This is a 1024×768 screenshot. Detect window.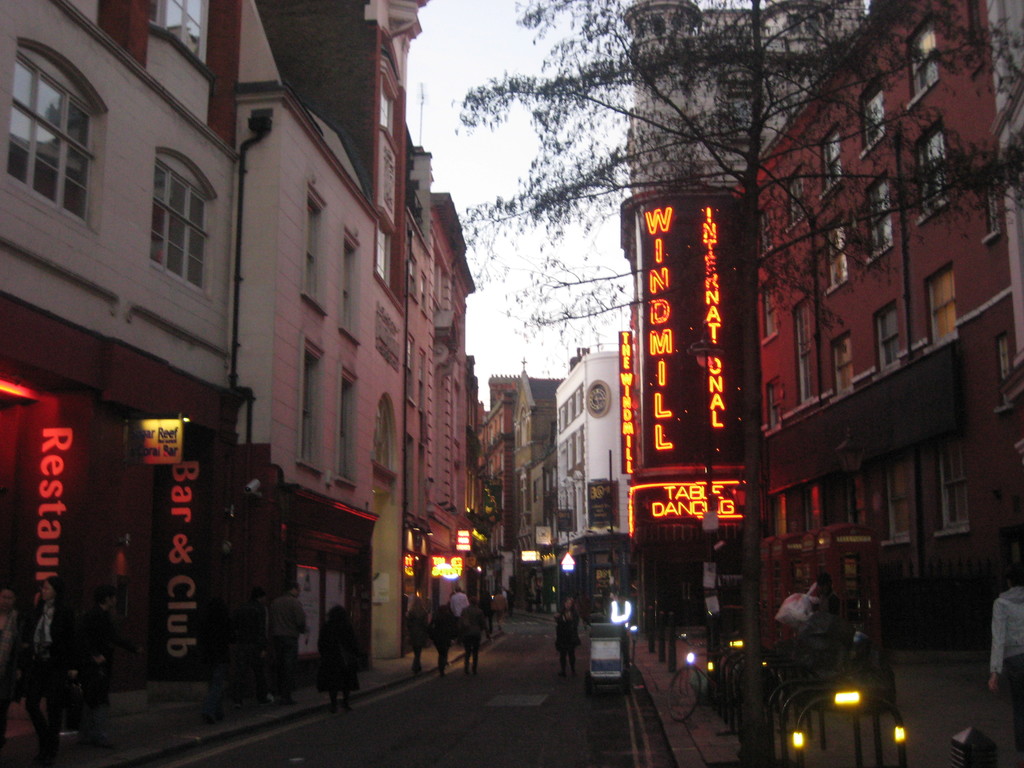
locate(915, 130, 951, 211).
